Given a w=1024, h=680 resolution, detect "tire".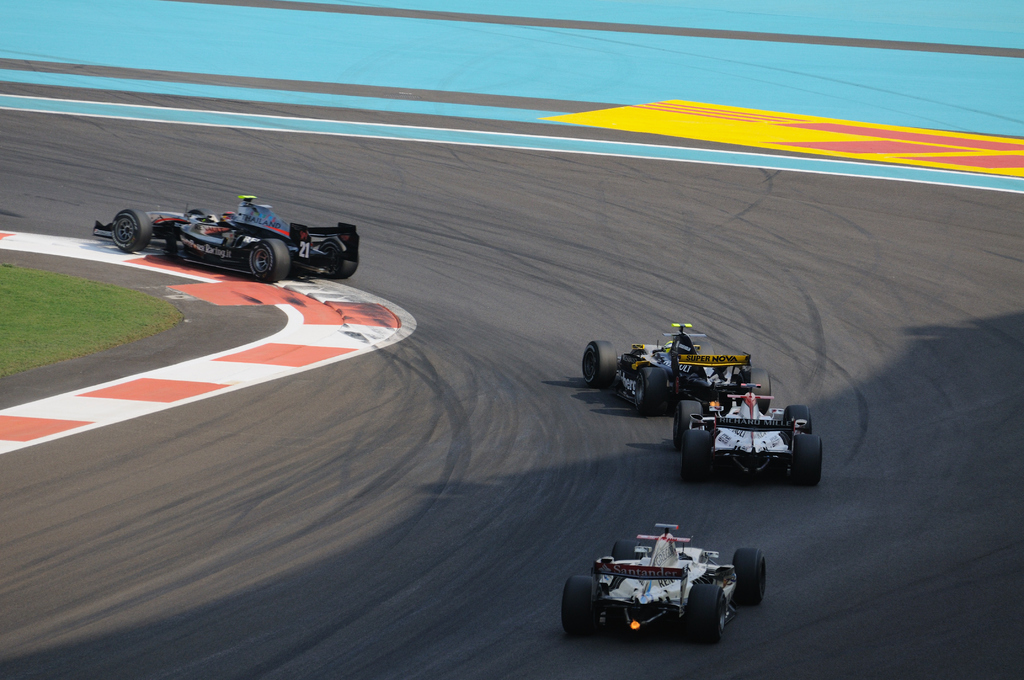
rect(561, 578, 602, 636).
